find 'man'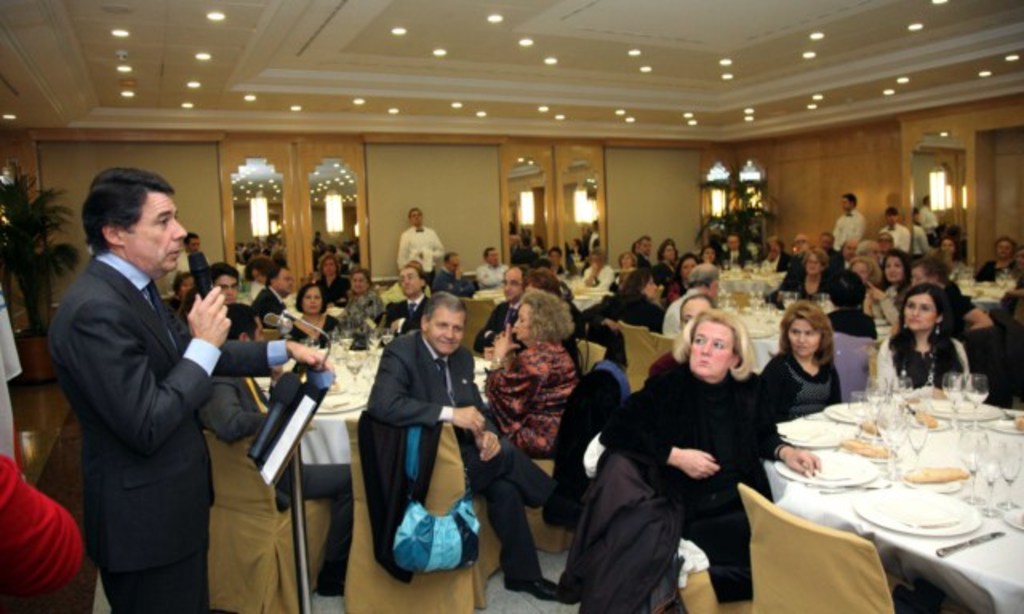
box(835, 190, 864, 254)
